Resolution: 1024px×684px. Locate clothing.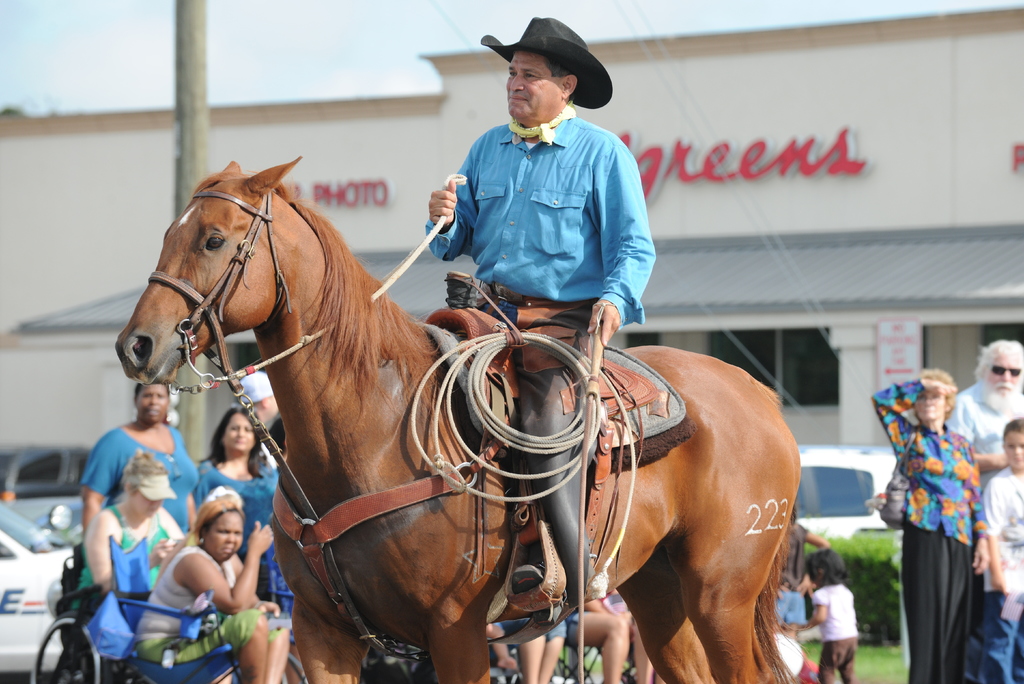
bbox=(196, 457, 286, 610).
